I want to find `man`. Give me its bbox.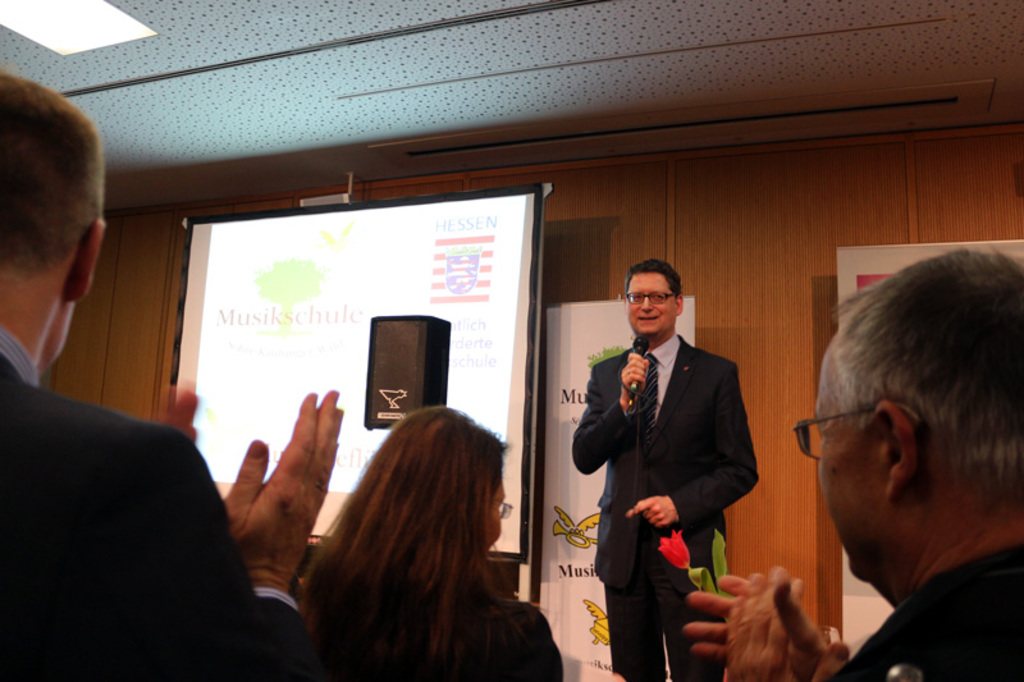
l=0, t=67, r=343, b=681.
